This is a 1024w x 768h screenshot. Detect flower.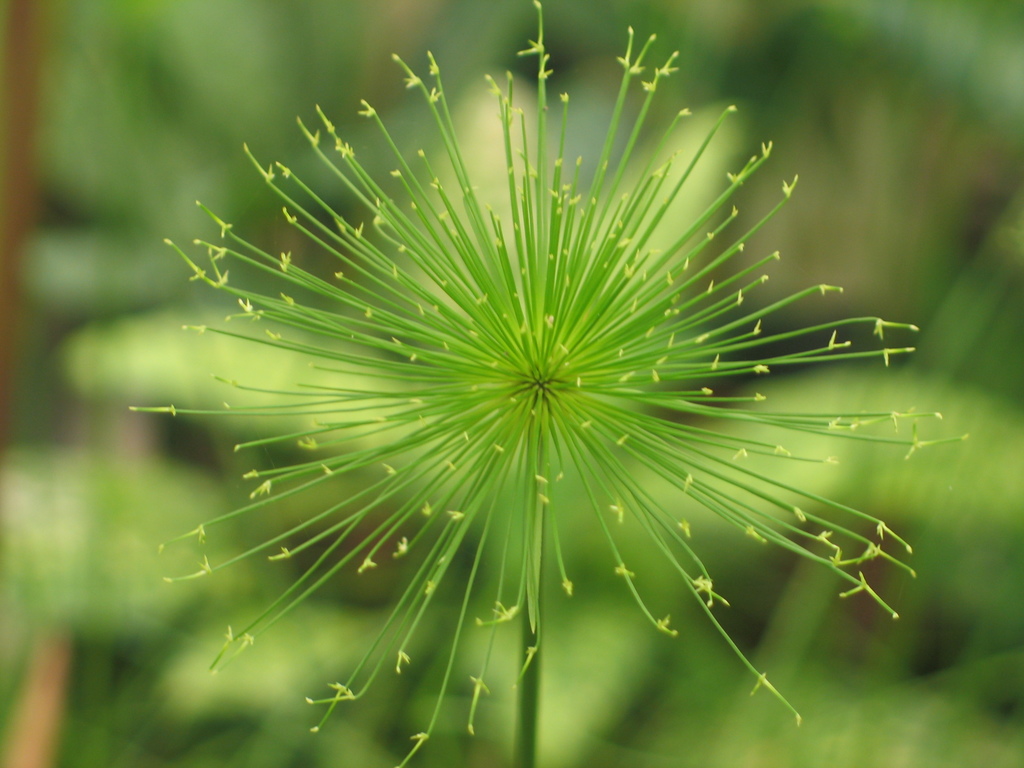
locate(166, 20, 863, 686).
